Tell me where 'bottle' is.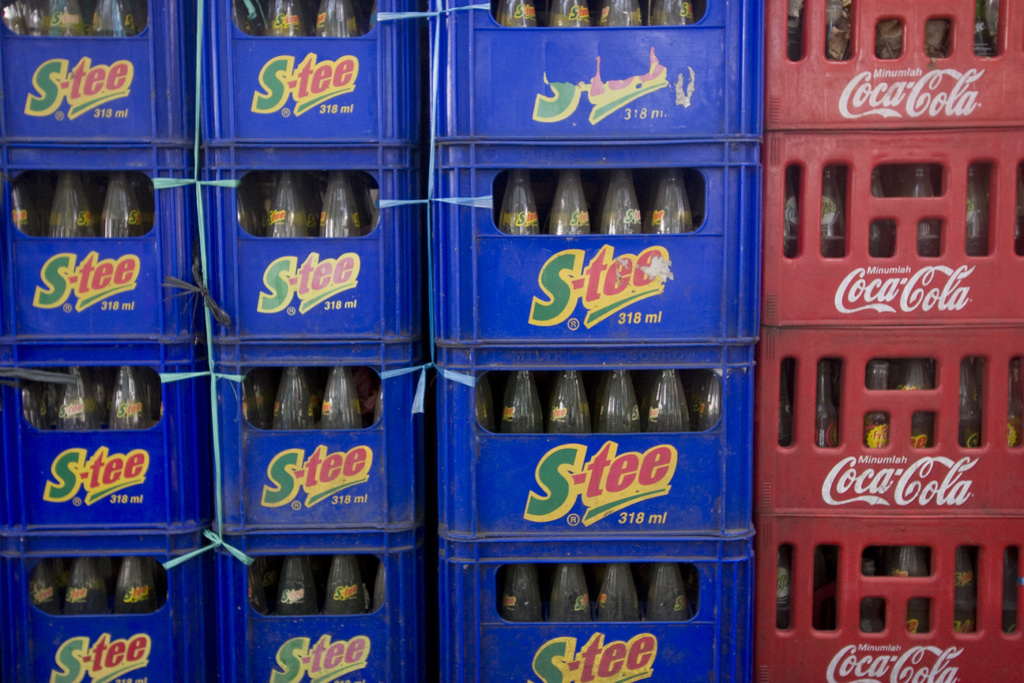
'bottle' is at [544,0,591,31].
